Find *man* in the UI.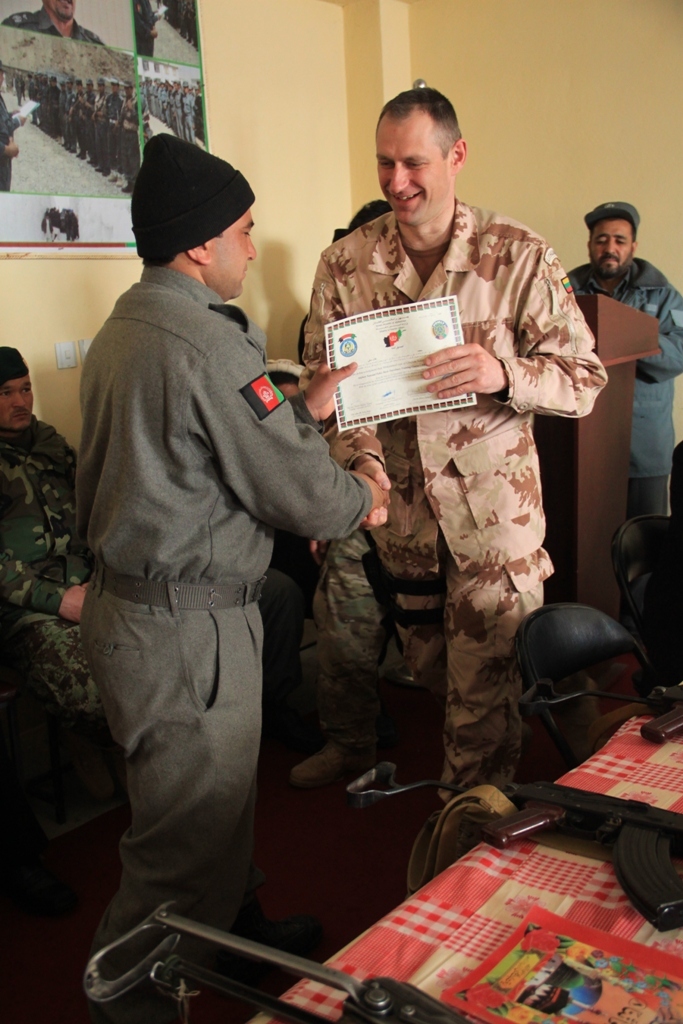
UI element at rect(300, 83, 613, 826).
